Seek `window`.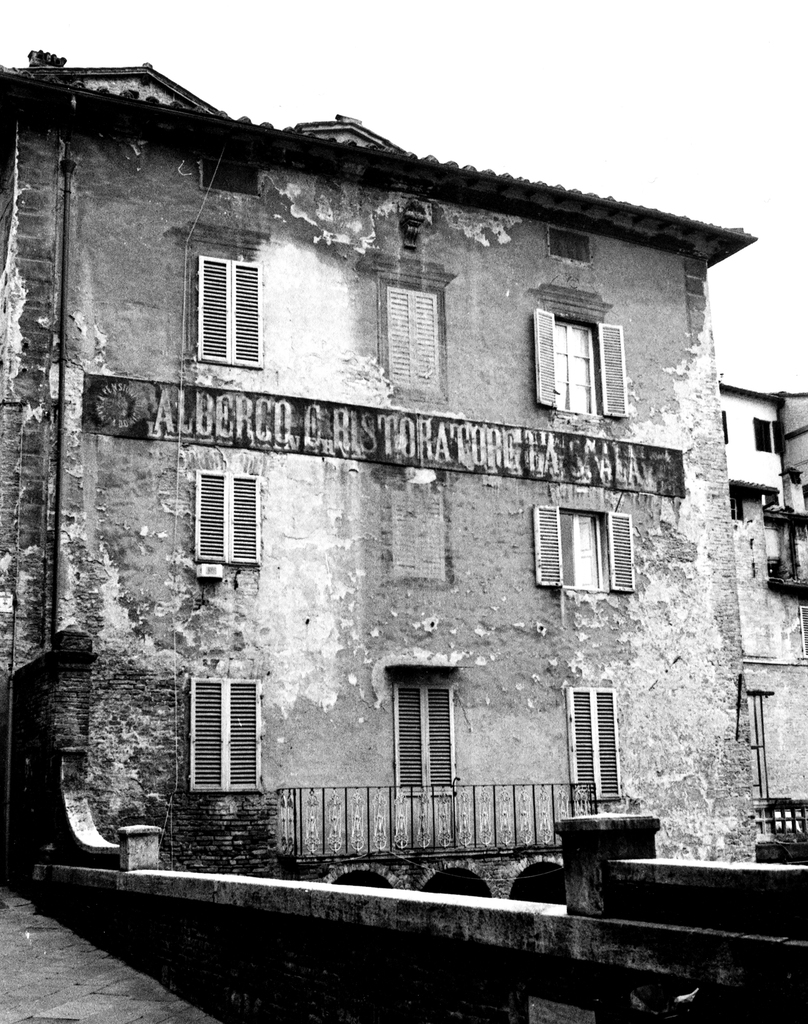
[left=566, top=688, right=615, bottom=800].
